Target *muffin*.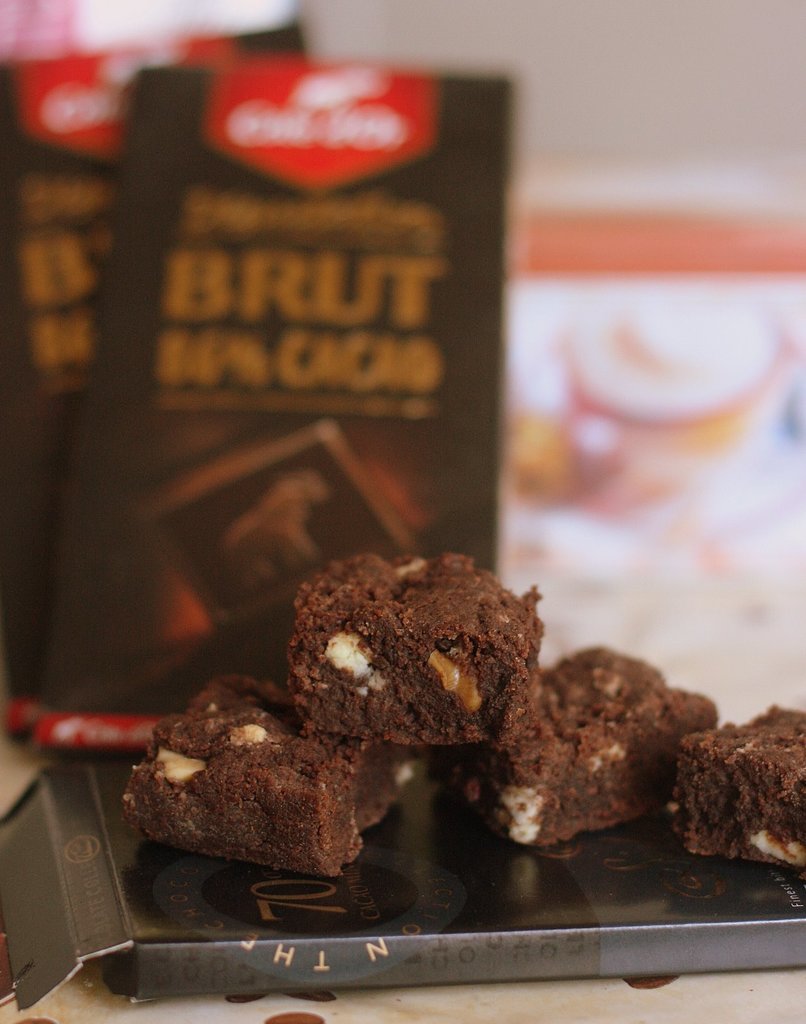
Target region: 667, 700, 805, 870.
